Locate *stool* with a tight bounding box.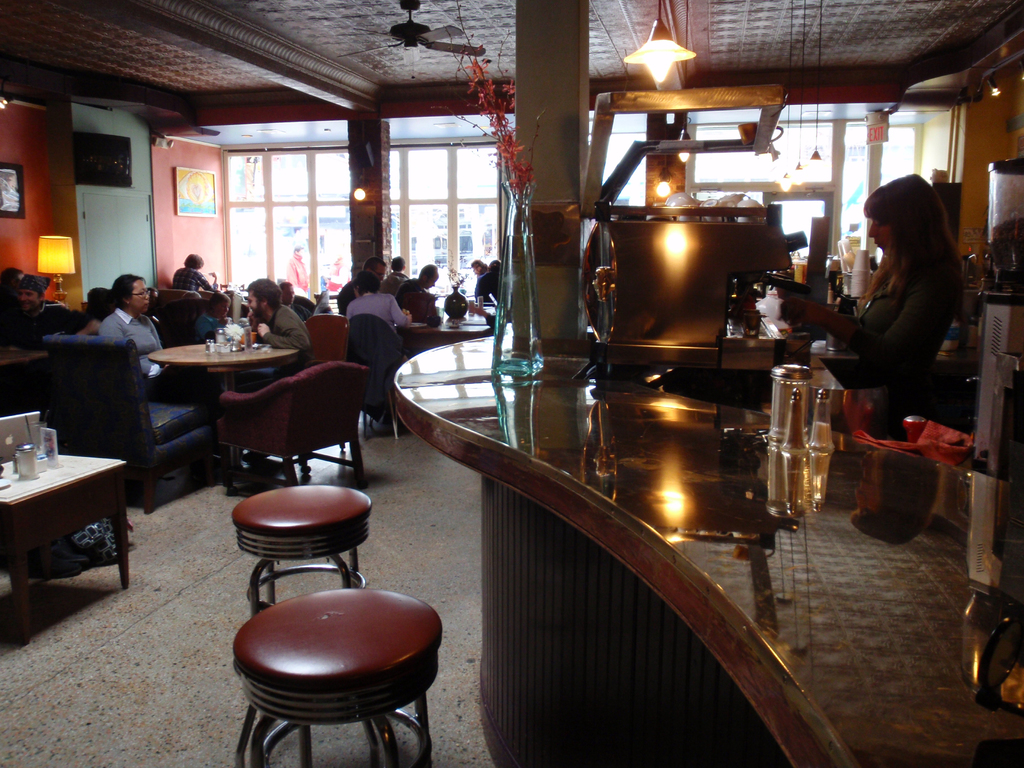
region(225, 480, 376, 620).
